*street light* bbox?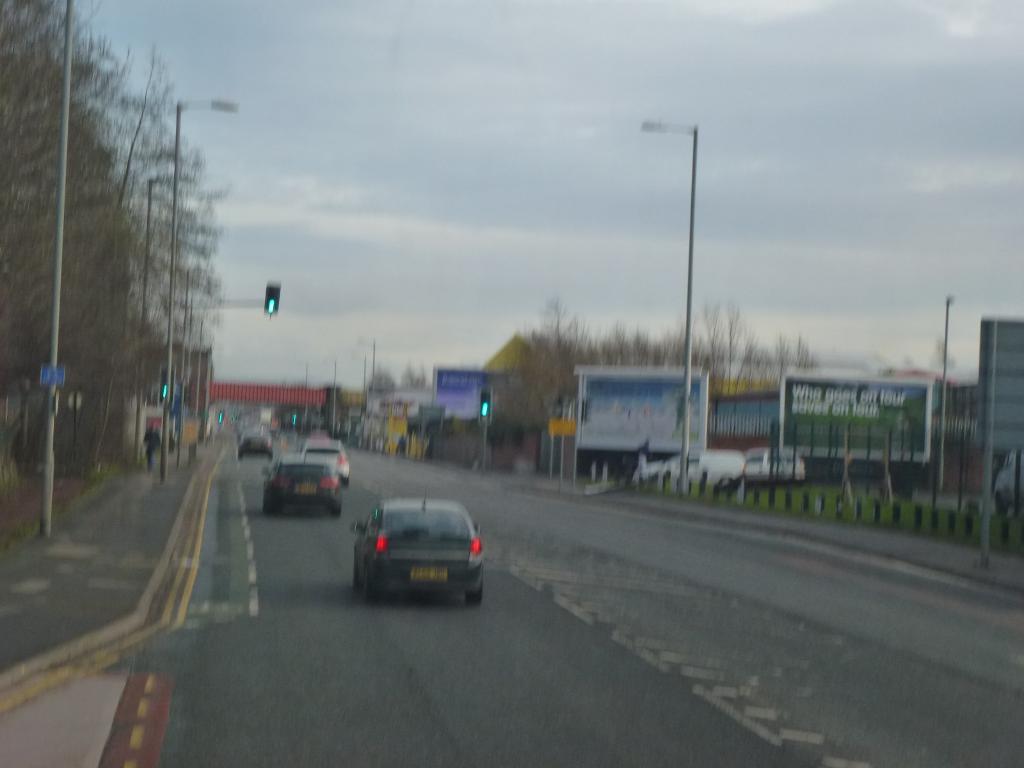
<bbox>305, 363, 312, 431</bbox>
